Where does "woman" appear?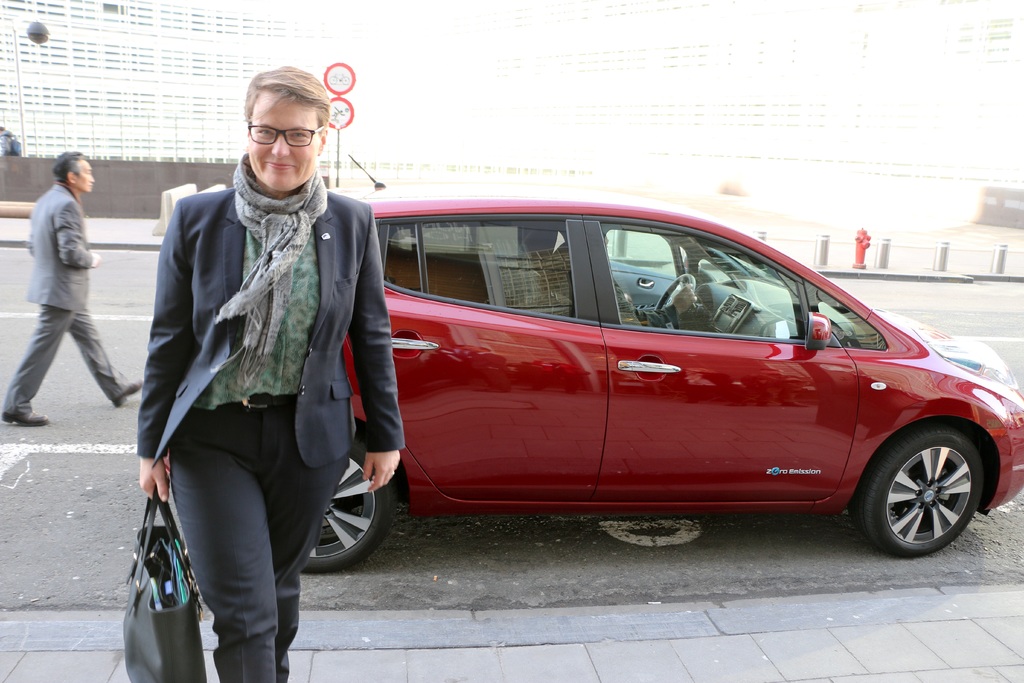
Appears at (124,76,375,669).
